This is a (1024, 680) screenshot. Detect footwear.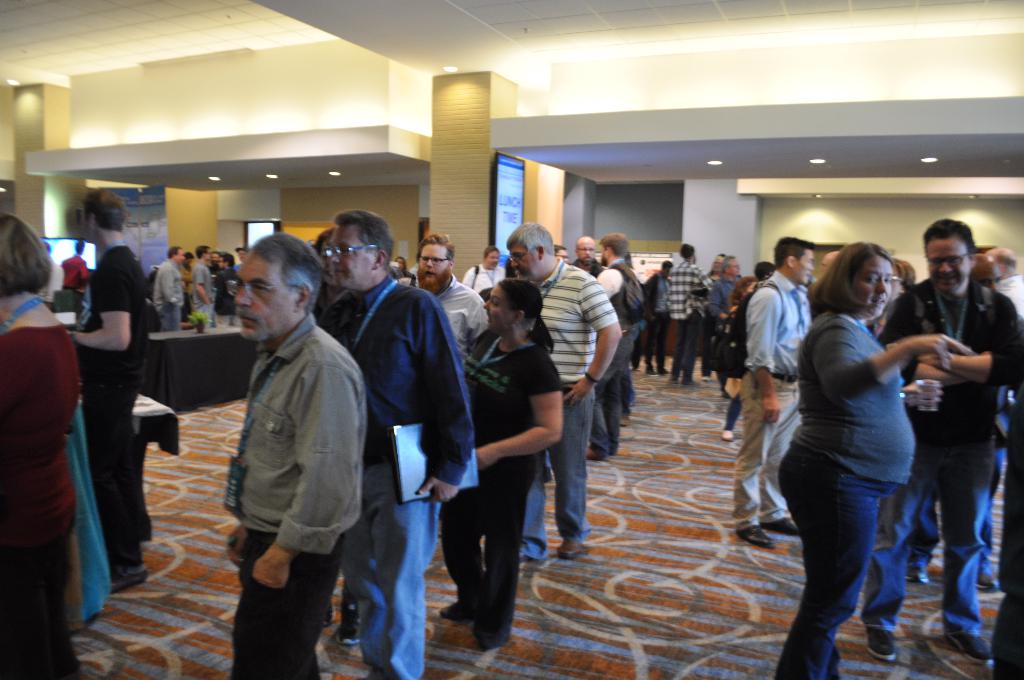
crop(440, 599, 470, 621).
